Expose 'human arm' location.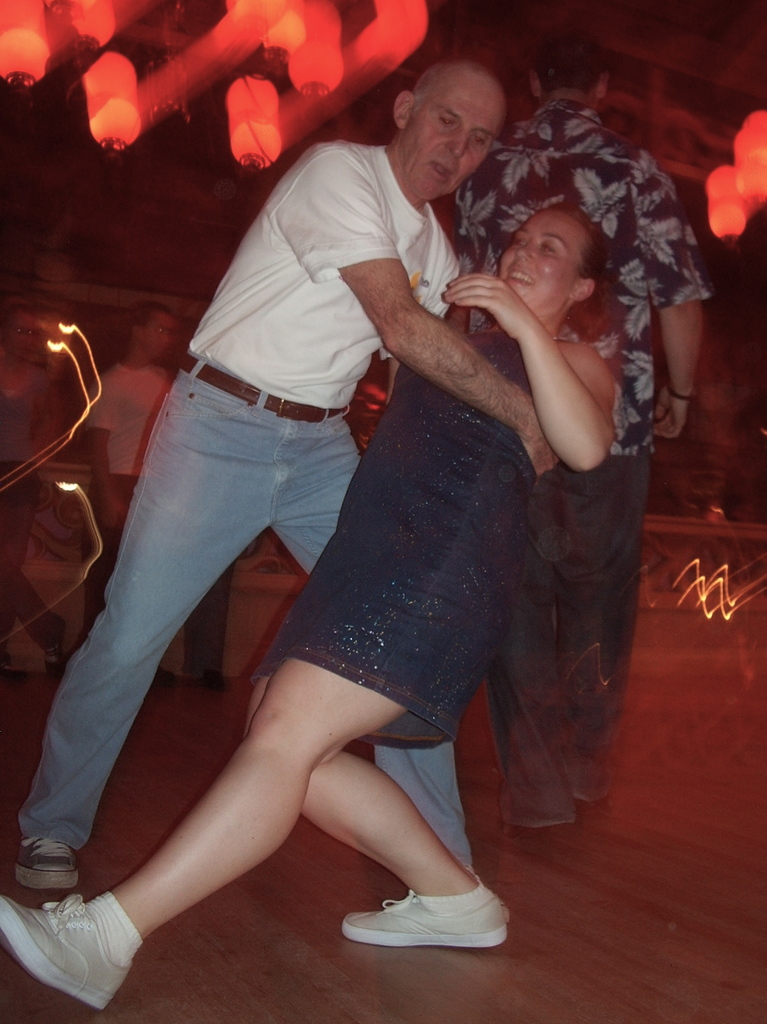
Exposed at pyautogui.locateOnScreen(280, 140, 576, 488).
